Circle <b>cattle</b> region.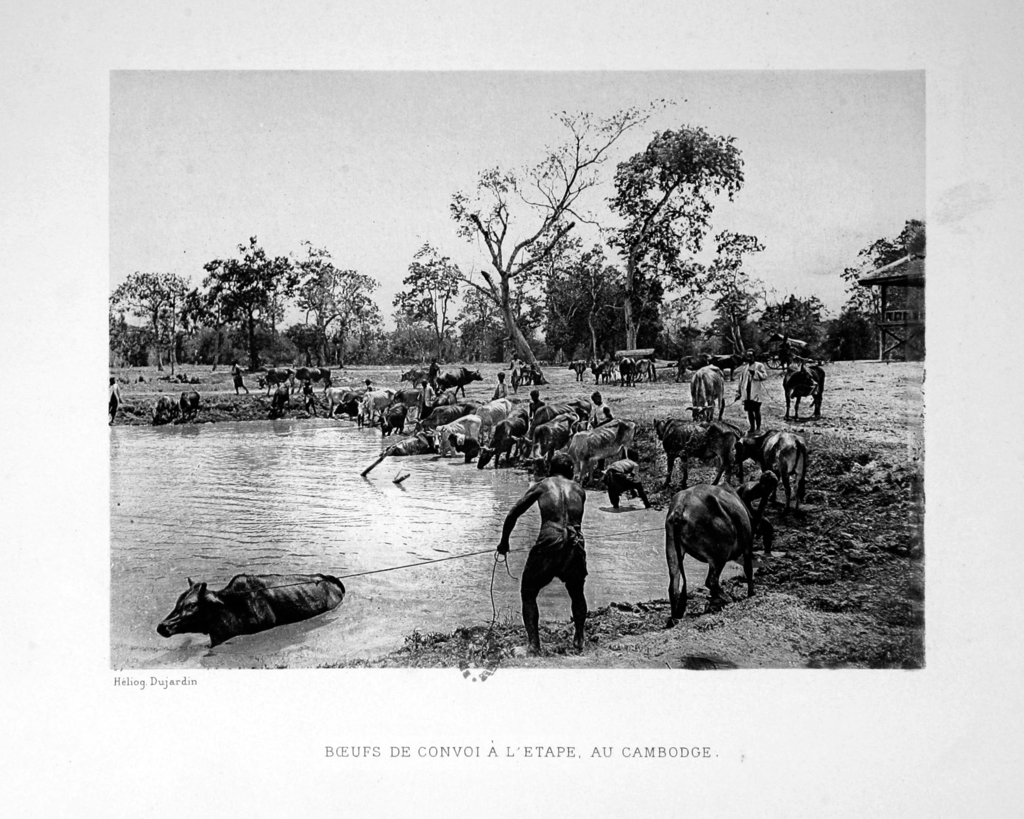
Region: {"left": 675, "top": 353, "right": 712, "bottom": 383}.
